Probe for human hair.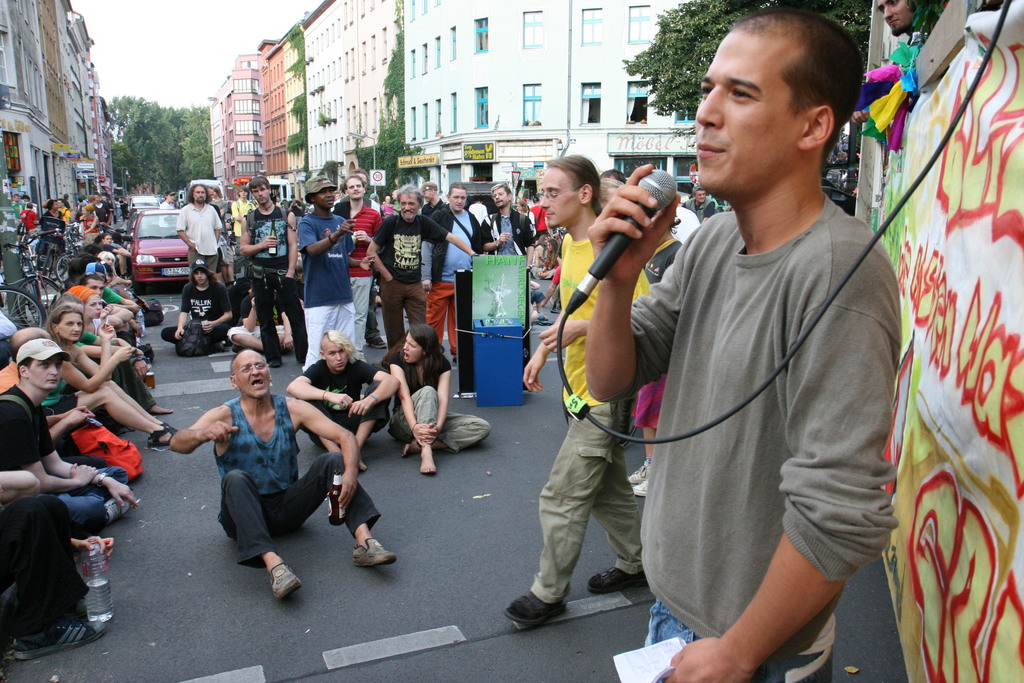
Probe result: 8 332 44 358.
